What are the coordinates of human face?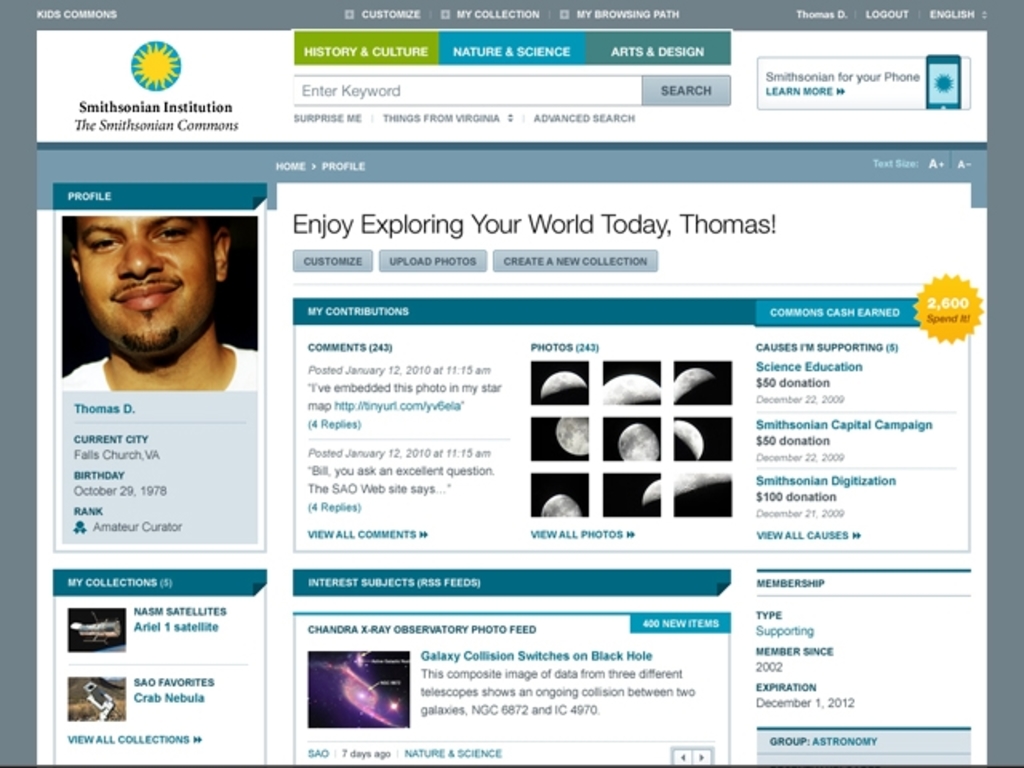
{"x1": 75, "y1": 213, "x2": 221, "y2": 355}.
